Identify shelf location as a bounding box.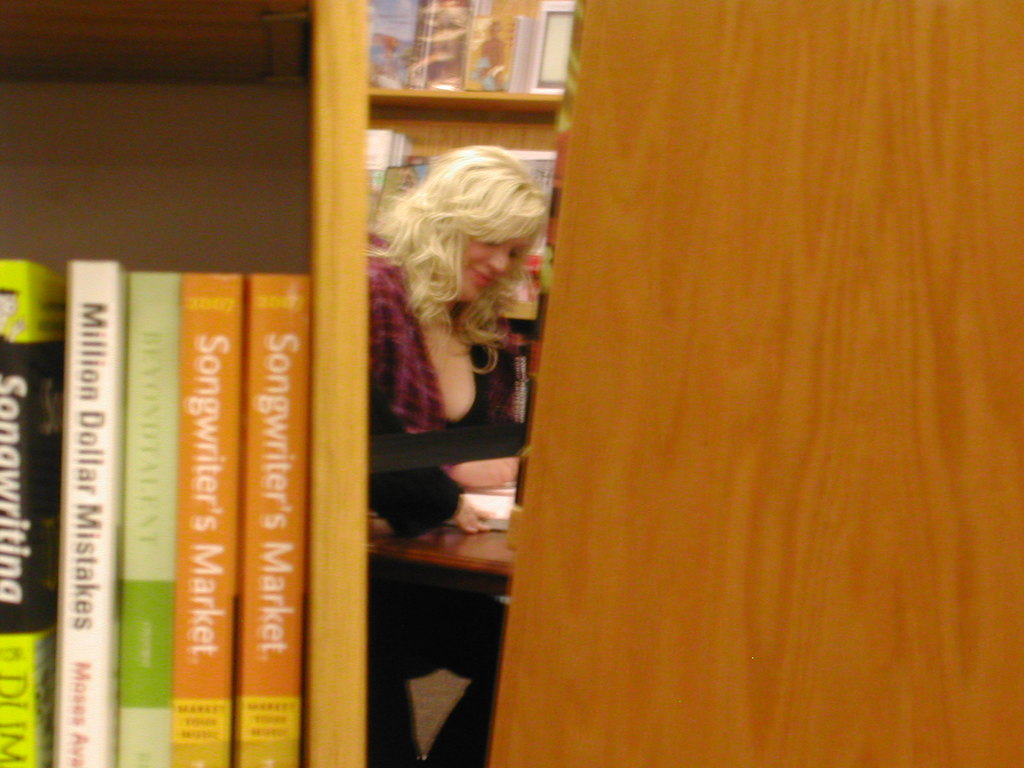
detection(371, 513, 499, 589).
